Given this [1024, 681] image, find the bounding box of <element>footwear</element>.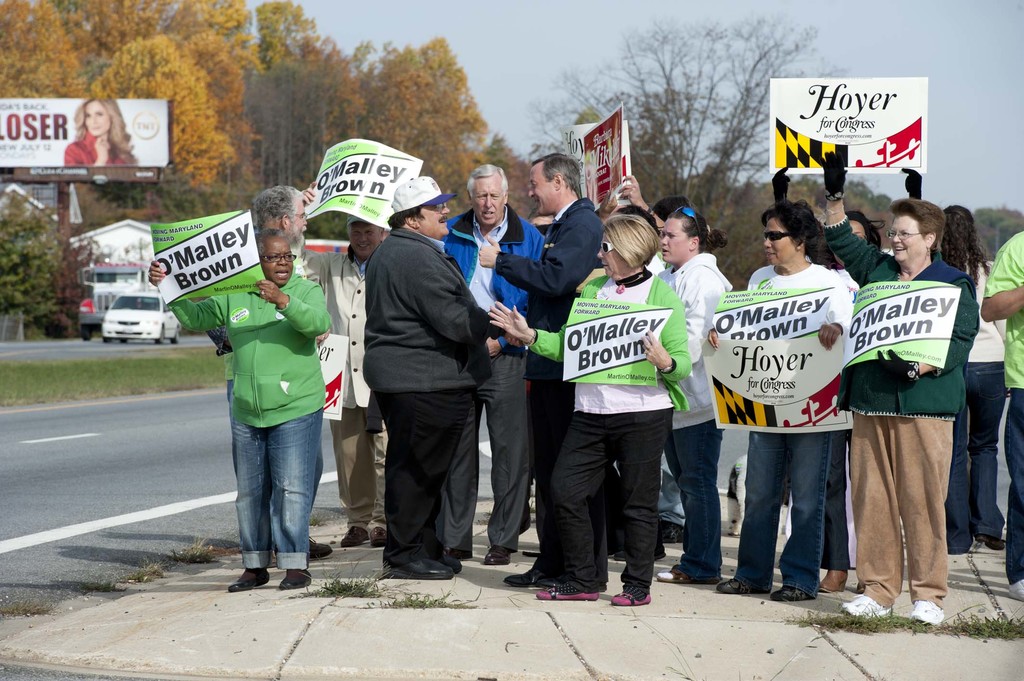
bbox(484, 543, 513, 563).
